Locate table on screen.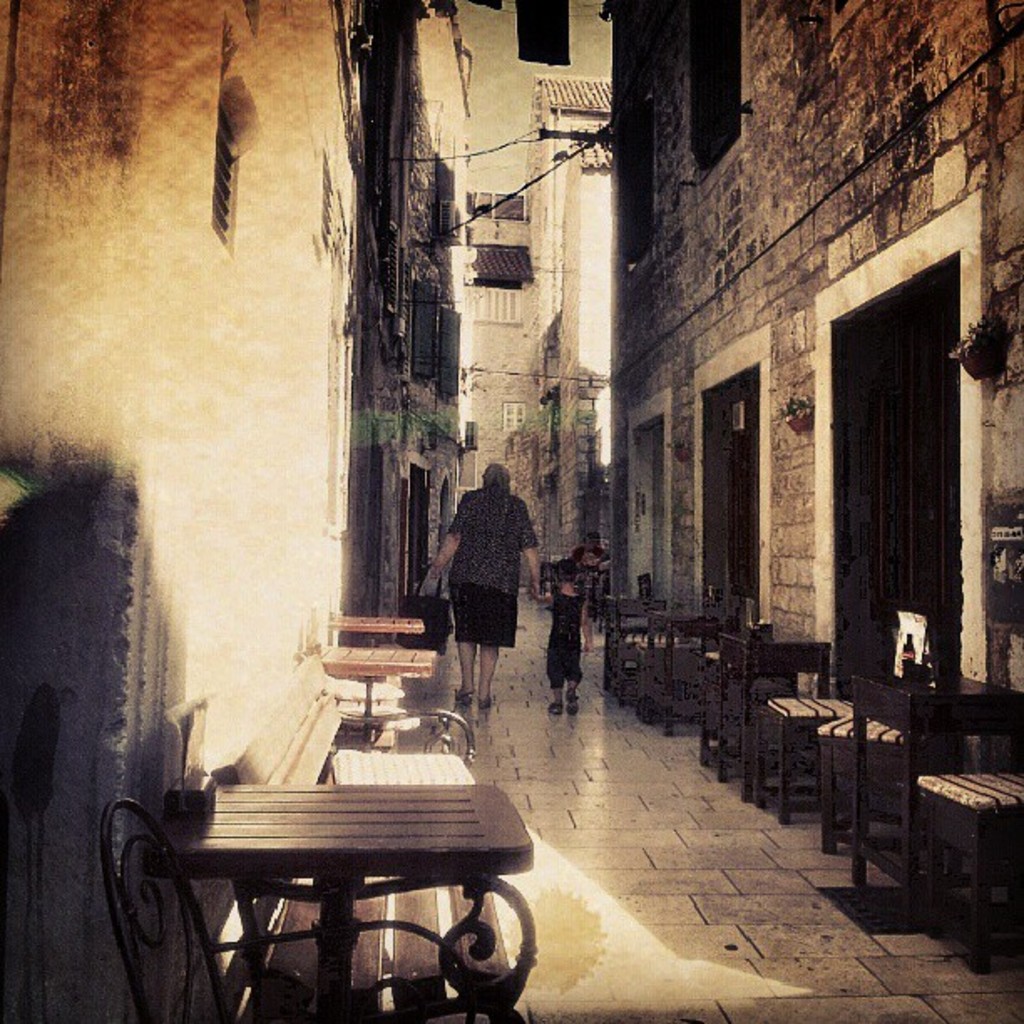
On screen at Rect(112, 748, 554, 997).
